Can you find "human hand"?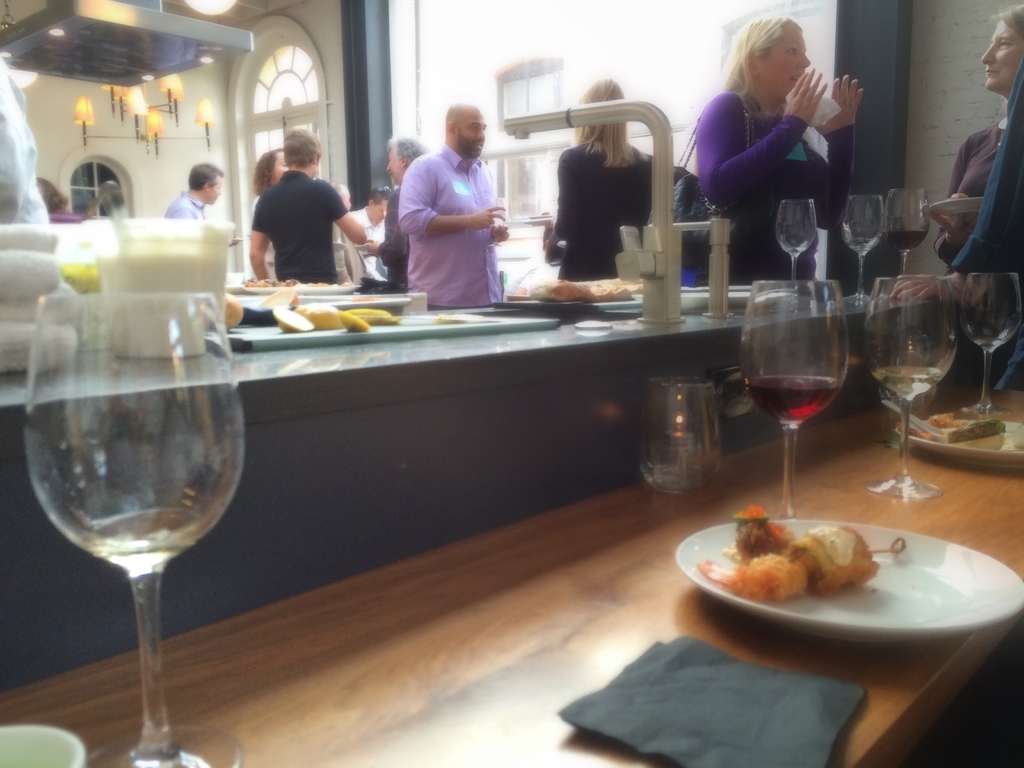
Yes, bounding box: crop(925, 193, 981, 246).
